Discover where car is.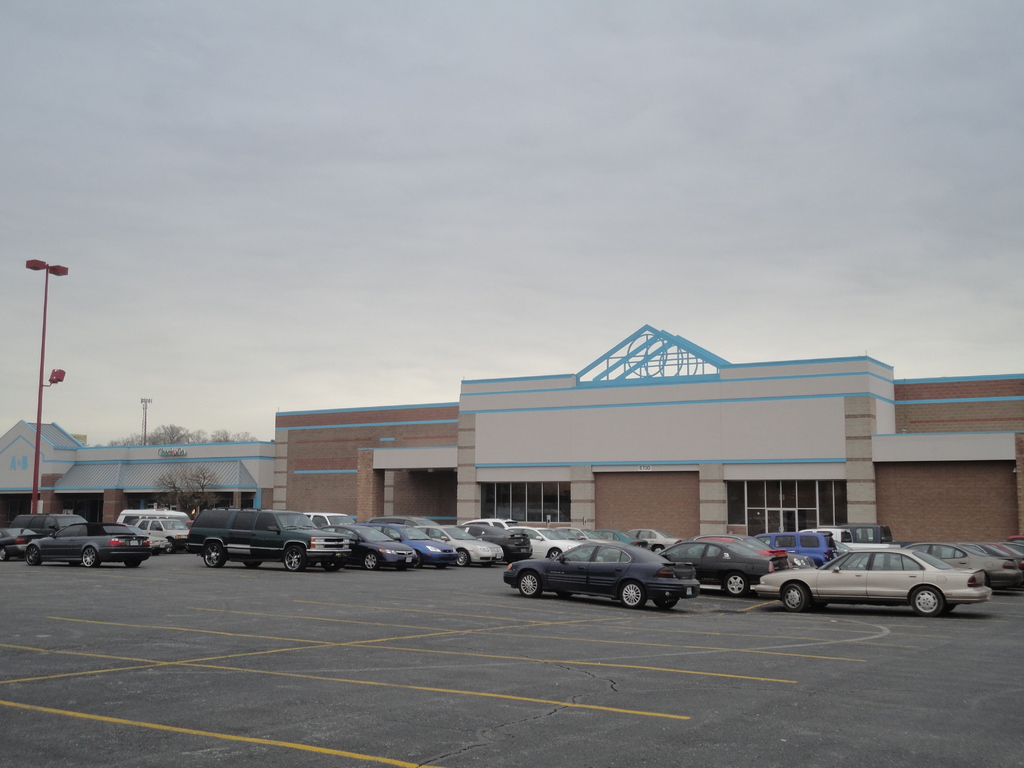
Discovered at BBox(415, 524, 500, 566).
